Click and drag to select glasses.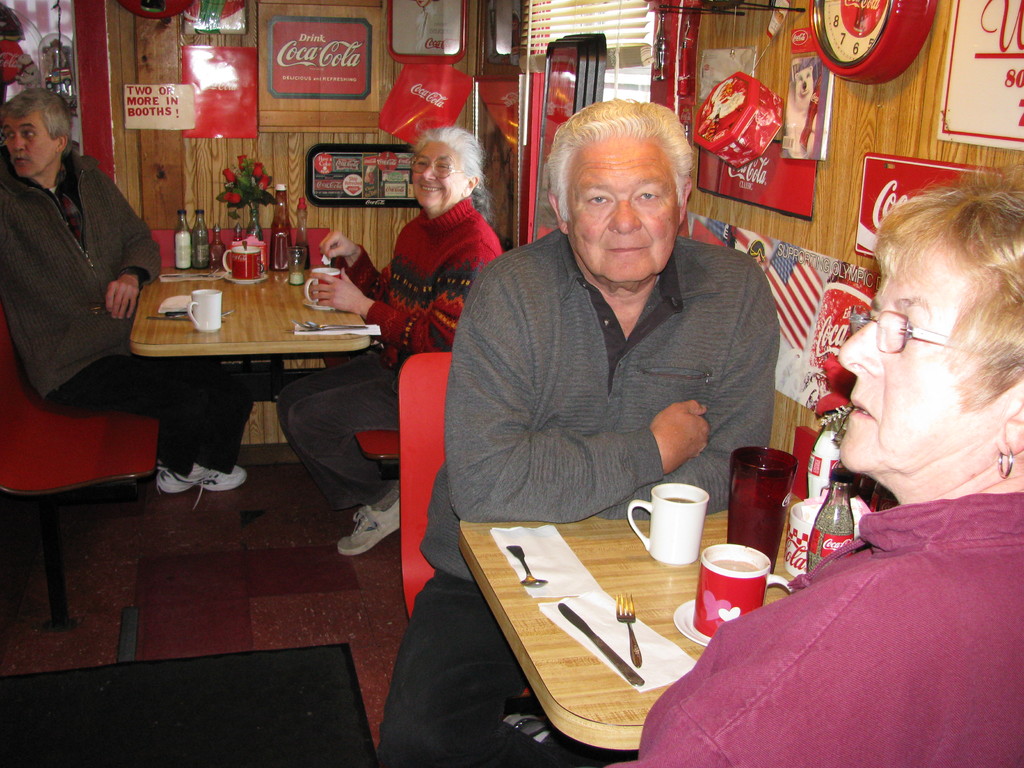
Selection: box=[851, 303, 983, 356].
